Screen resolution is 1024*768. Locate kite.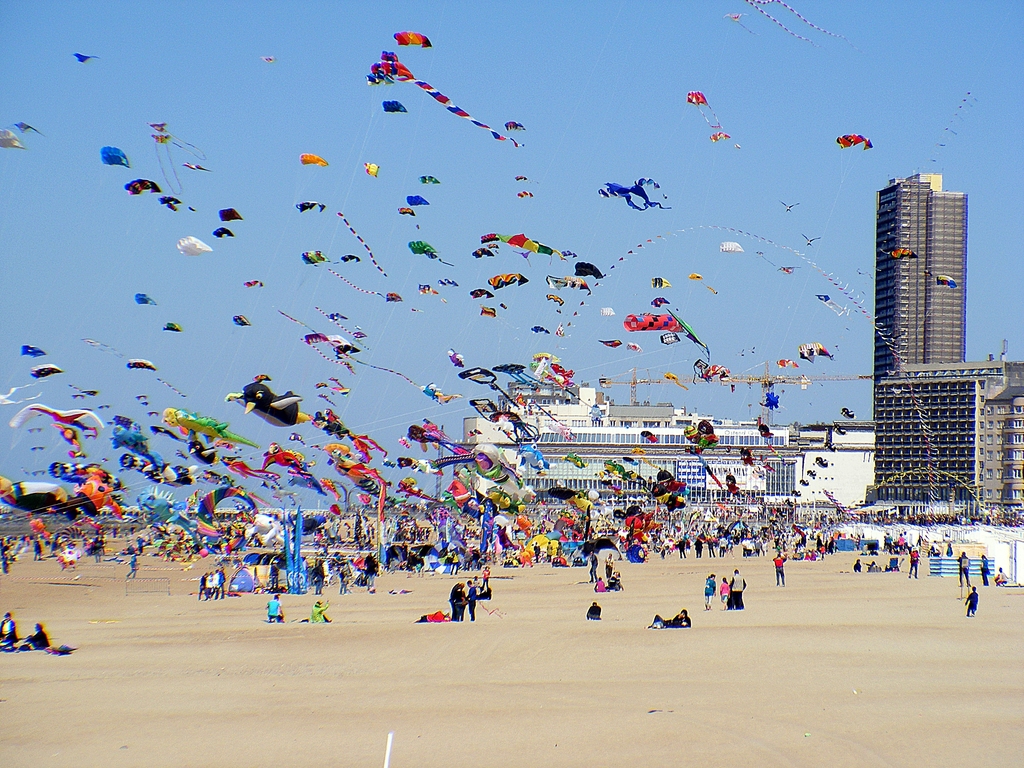
<region>71, 47, 97, 68</region>.
